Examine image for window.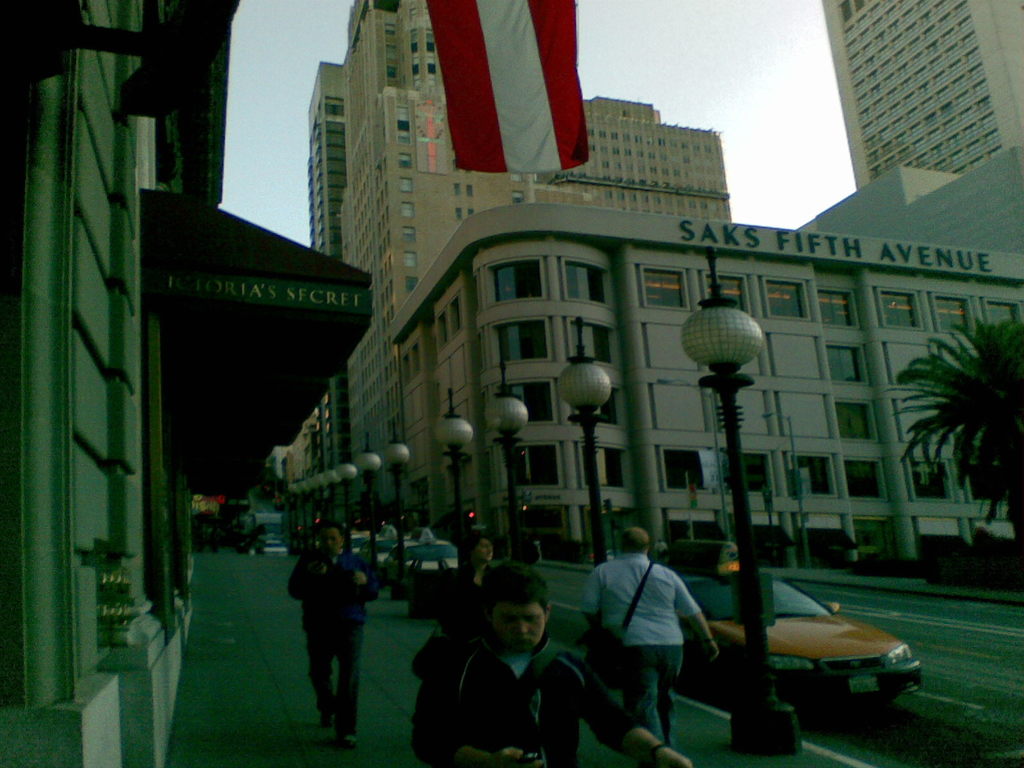
Examination result: 495, 321, 554, 360.
